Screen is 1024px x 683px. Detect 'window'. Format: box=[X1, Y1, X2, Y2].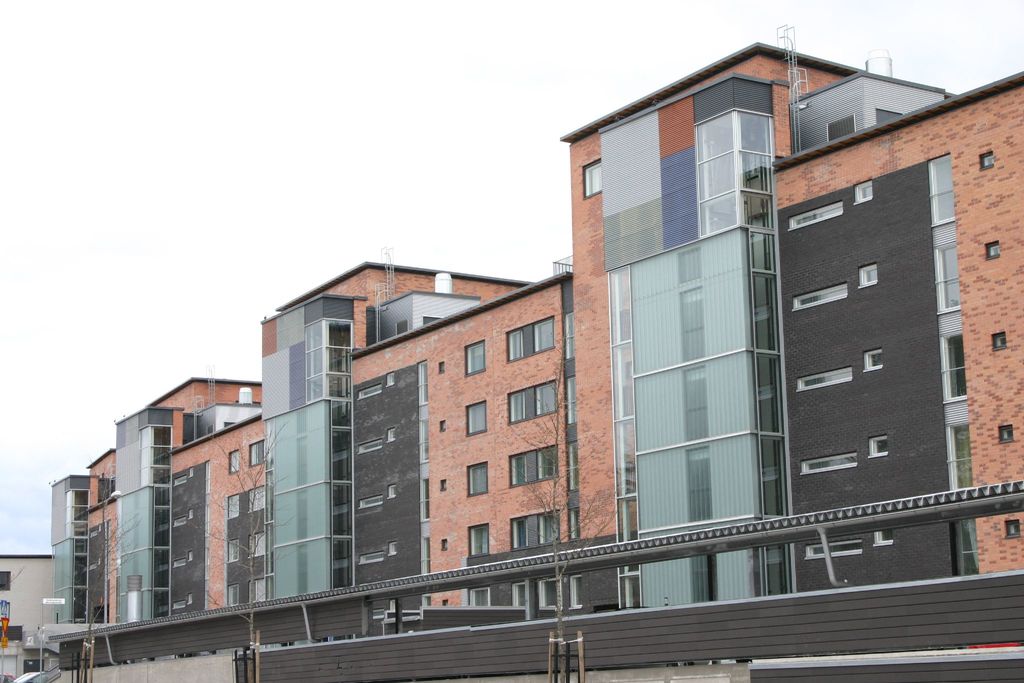
box=[460, 341, 484, 374].
